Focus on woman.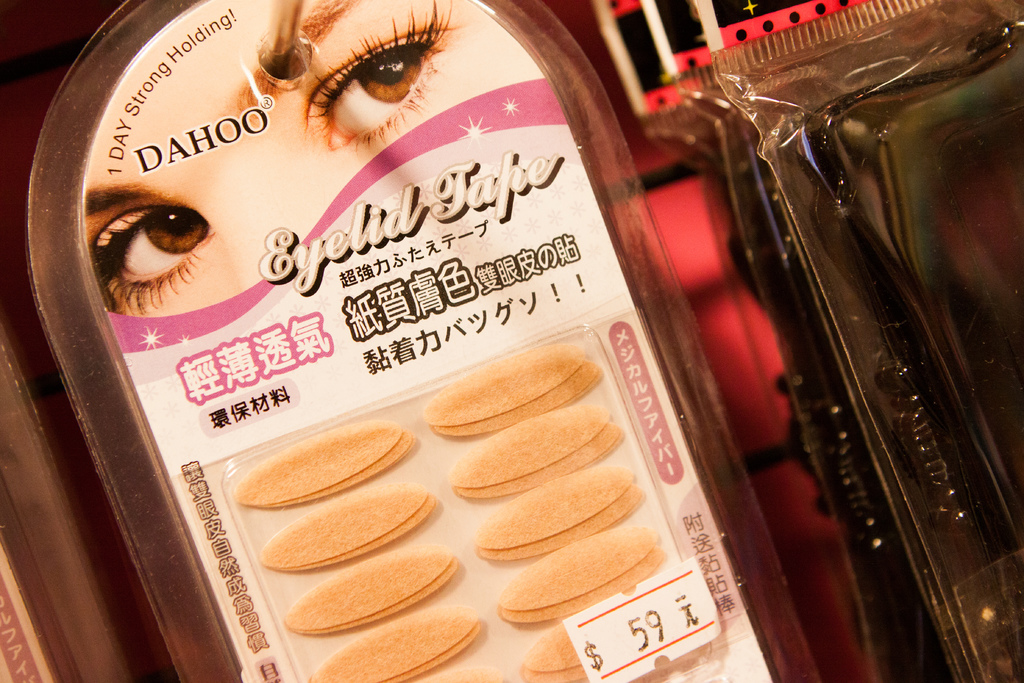
Focused at 81/0/543/317.
